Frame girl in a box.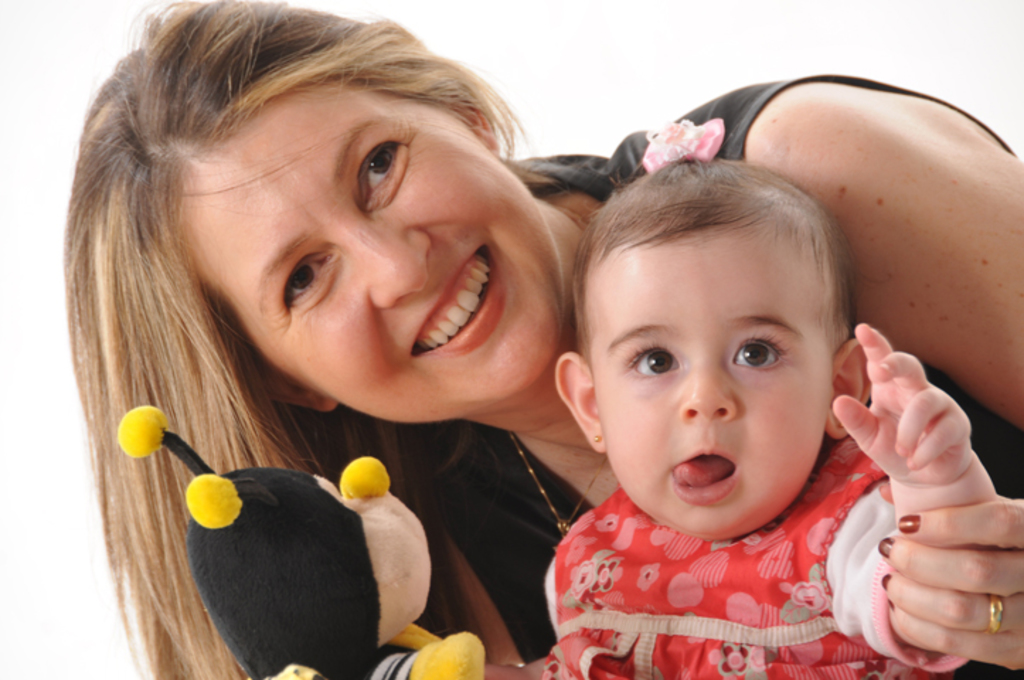
{"x1": 482, "y1": 115, "x2": 1004, "y2": 679}.
